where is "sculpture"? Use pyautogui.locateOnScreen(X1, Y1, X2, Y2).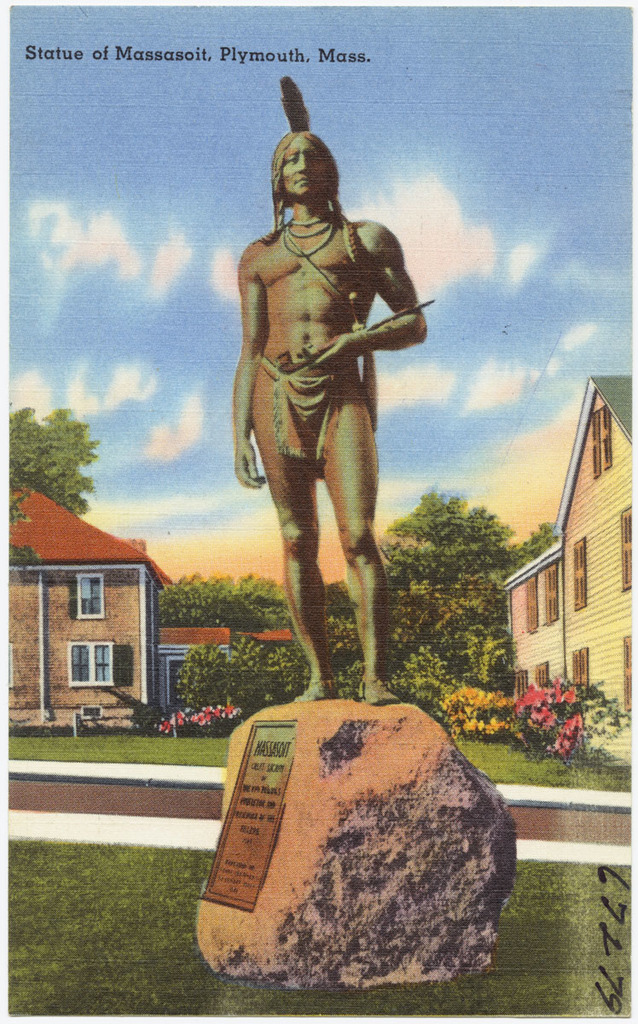
pyautogui.locateOnScreen(233, 80, 436, 690).
